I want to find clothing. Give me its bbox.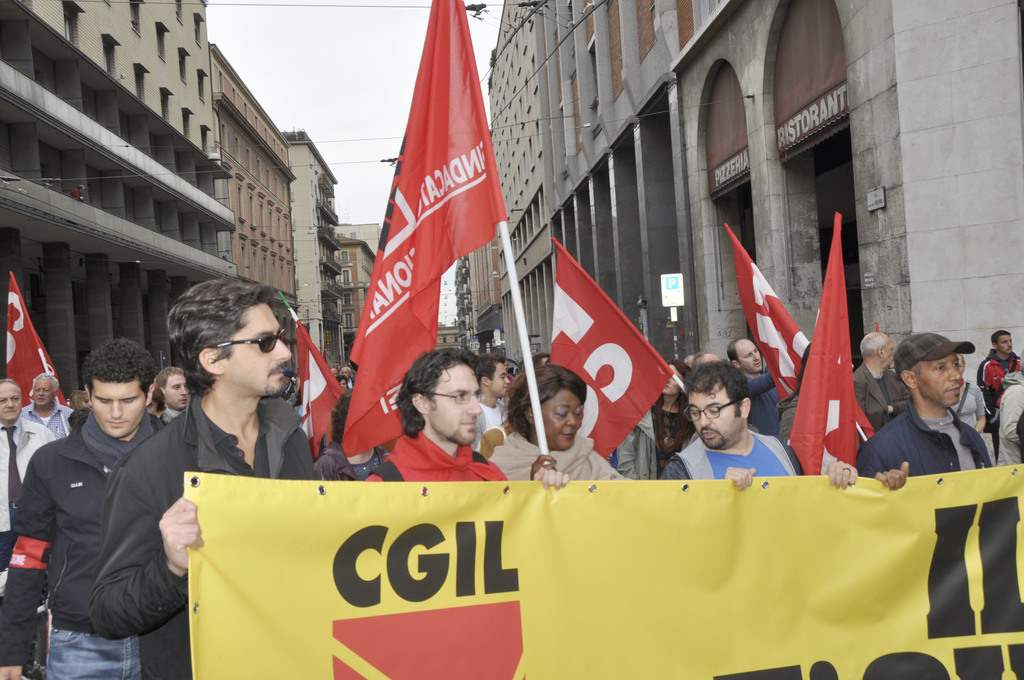
{"left": 67, "top": 405, "right": 97, "bottom": 433}.
